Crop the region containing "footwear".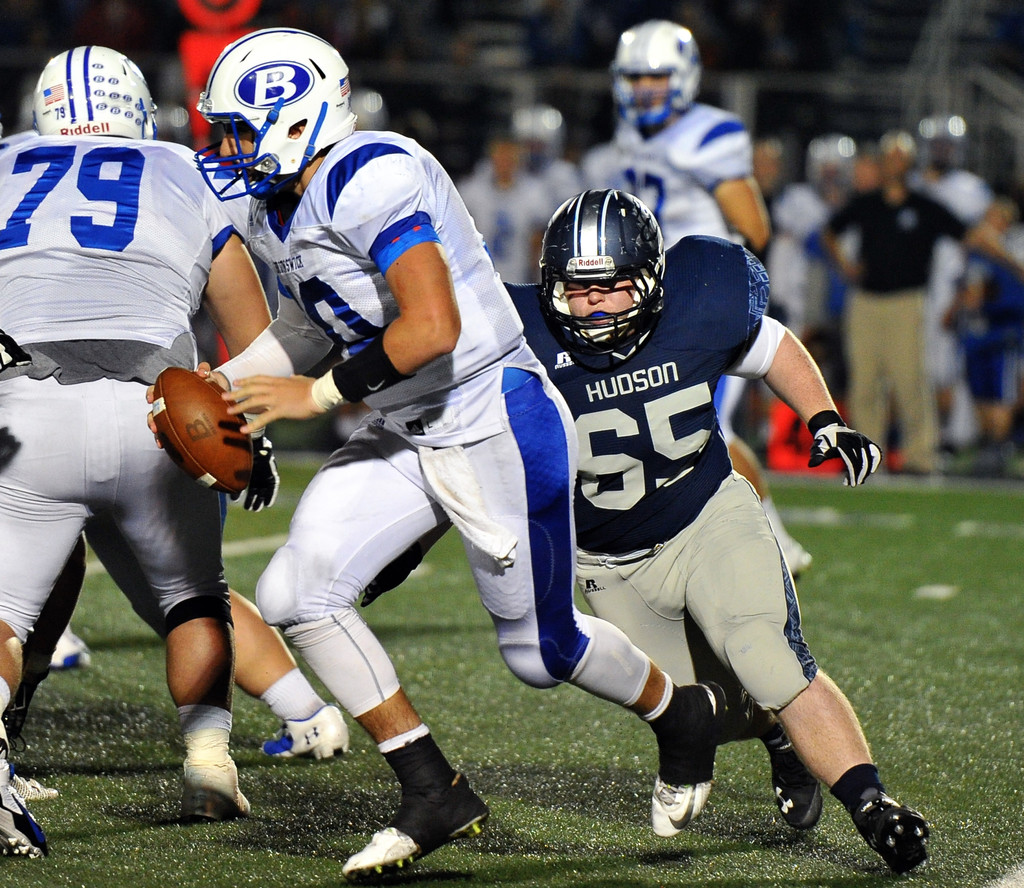
Crop region: crop(773, 734, 819, 833).
